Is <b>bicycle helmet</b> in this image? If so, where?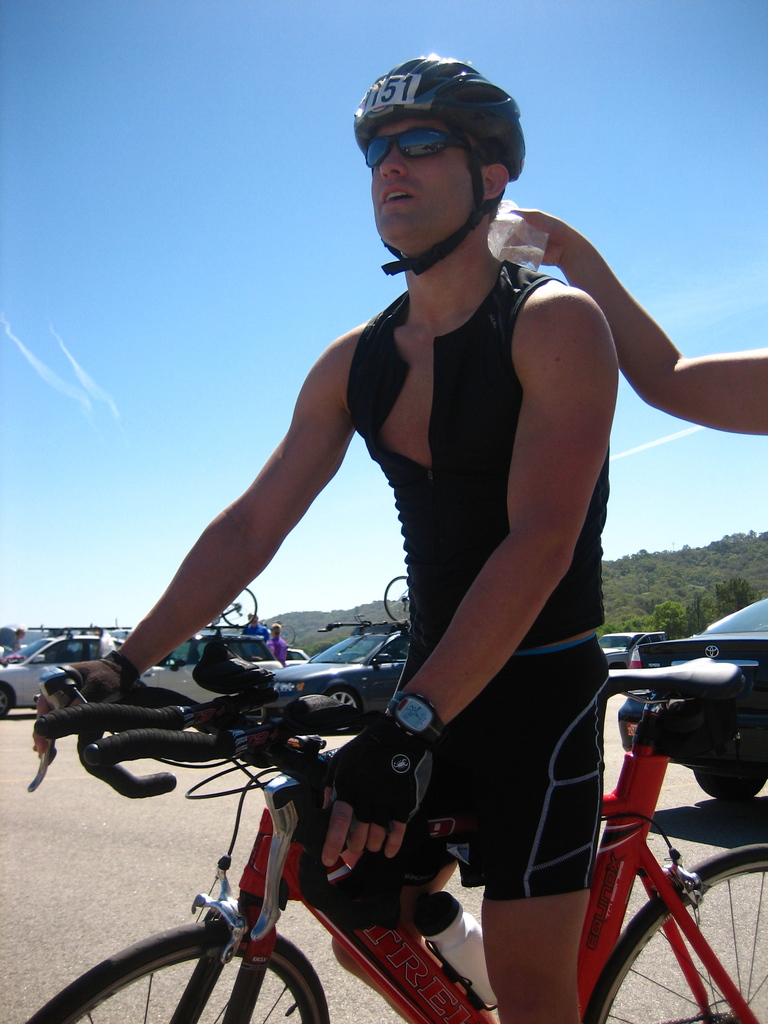
Yes, at pyautogui.locateOnScreen(361, 56, 522, 272).
